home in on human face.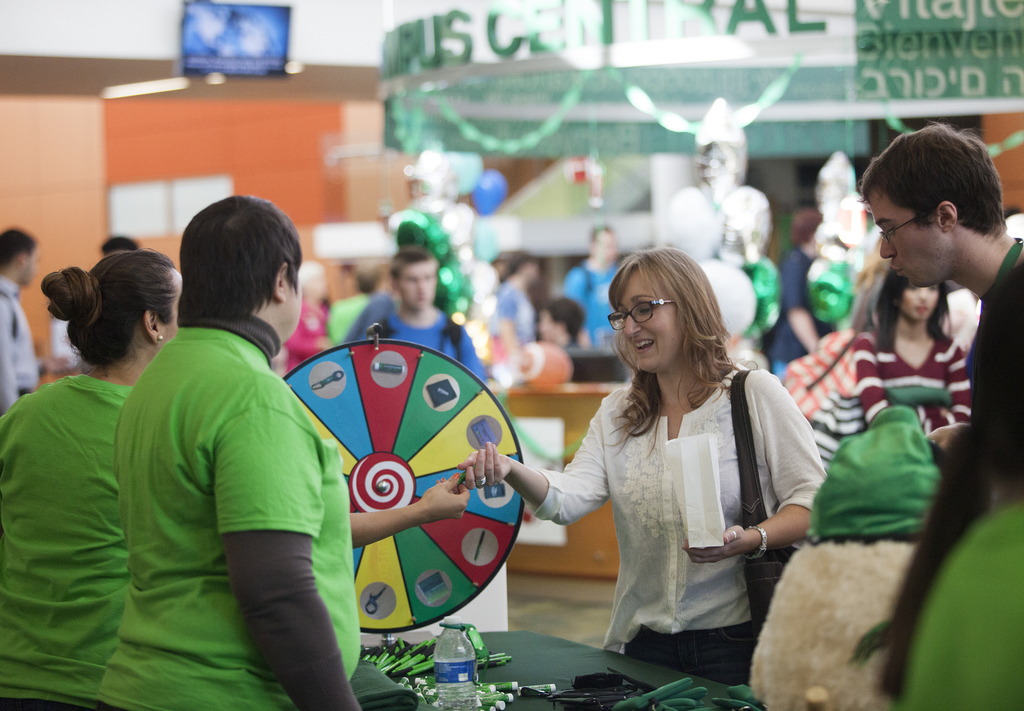
Homed in at region(902, 282, 934, 327).
